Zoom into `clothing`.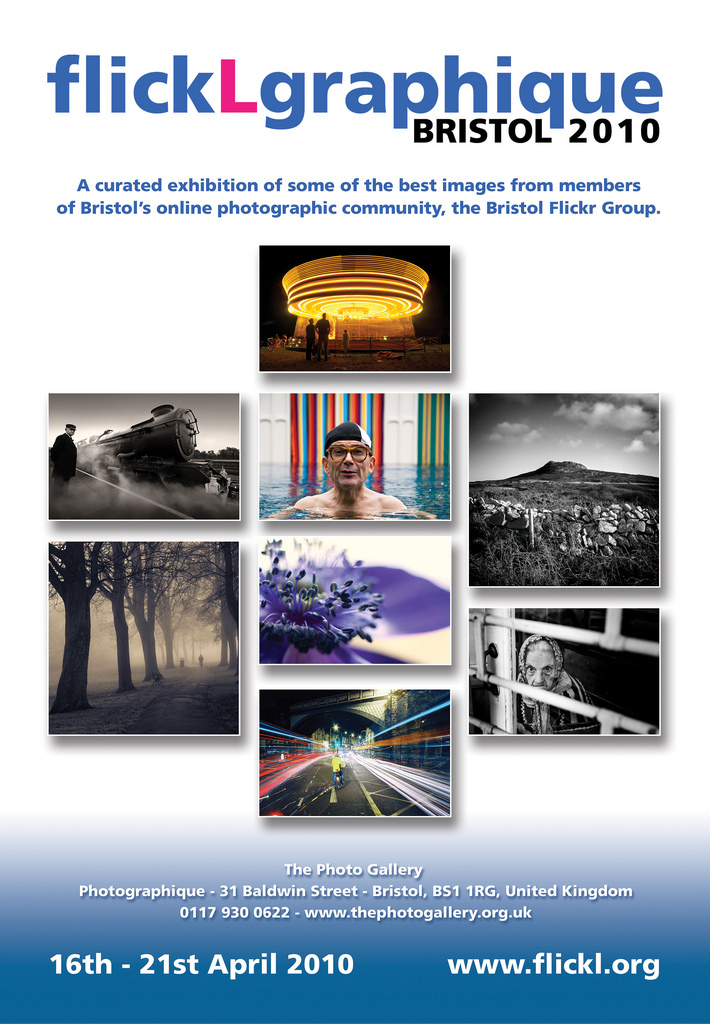
Zoom target: {"left": 306, "top": 321, "right": 311, "bottom": 358}.
